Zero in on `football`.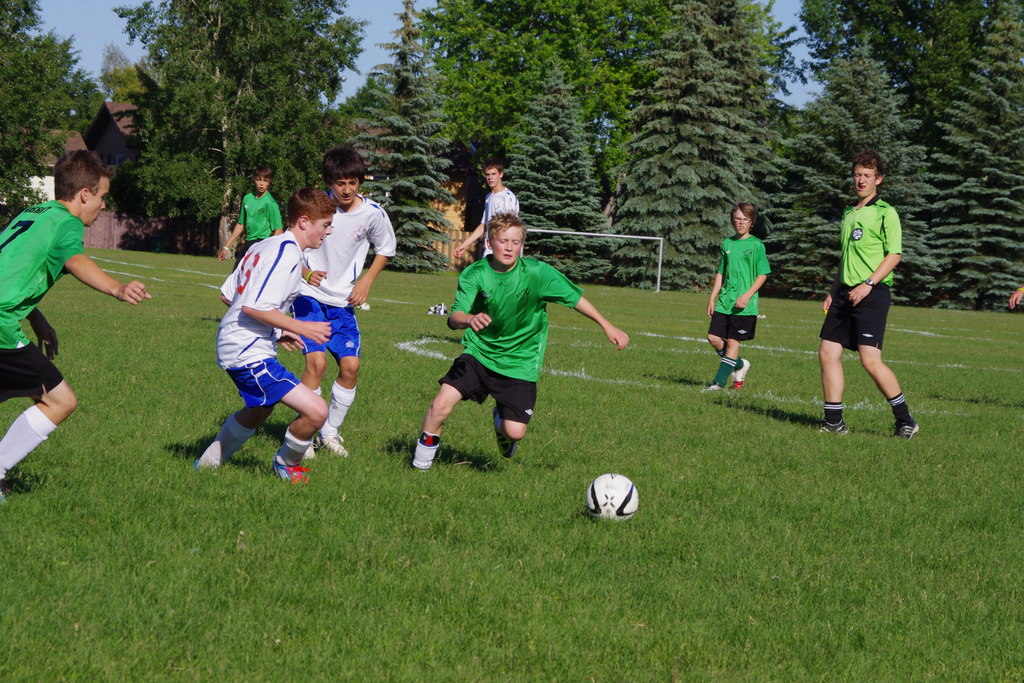
Zeroed in: {"left": 589, "top": 473, "right": 639, "bottom": 520}.
